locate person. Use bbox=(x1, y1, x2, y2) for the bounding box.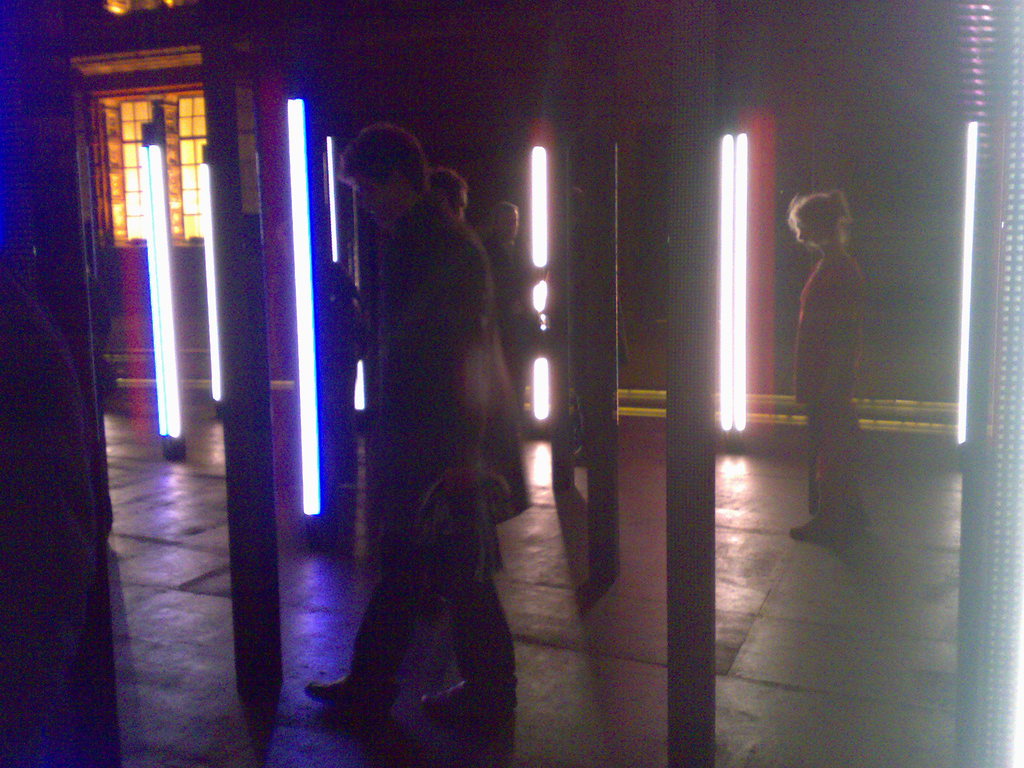
bbox=(435, 164, 466, 233).
